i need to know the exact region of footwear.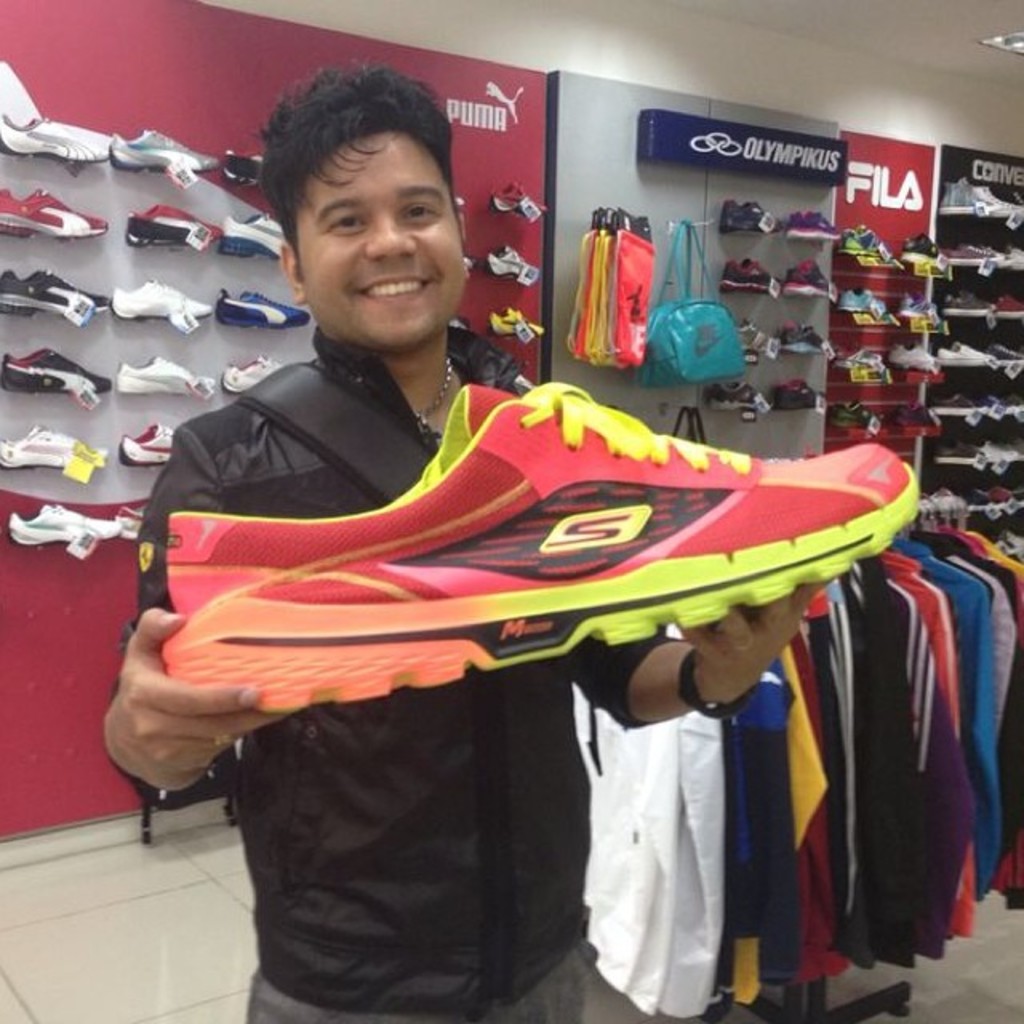
Region: l=744, t=318, r=784, b=350.
